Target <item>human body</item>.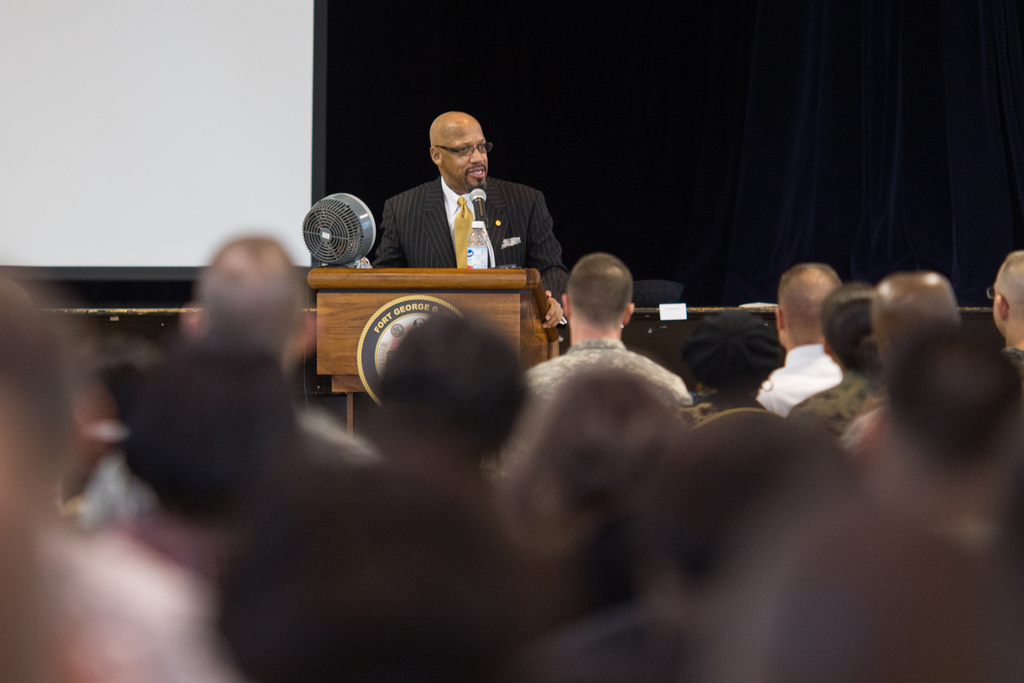
Target region: {"left": 841, "top": 244, "right": 968, "bottom": 459}.
